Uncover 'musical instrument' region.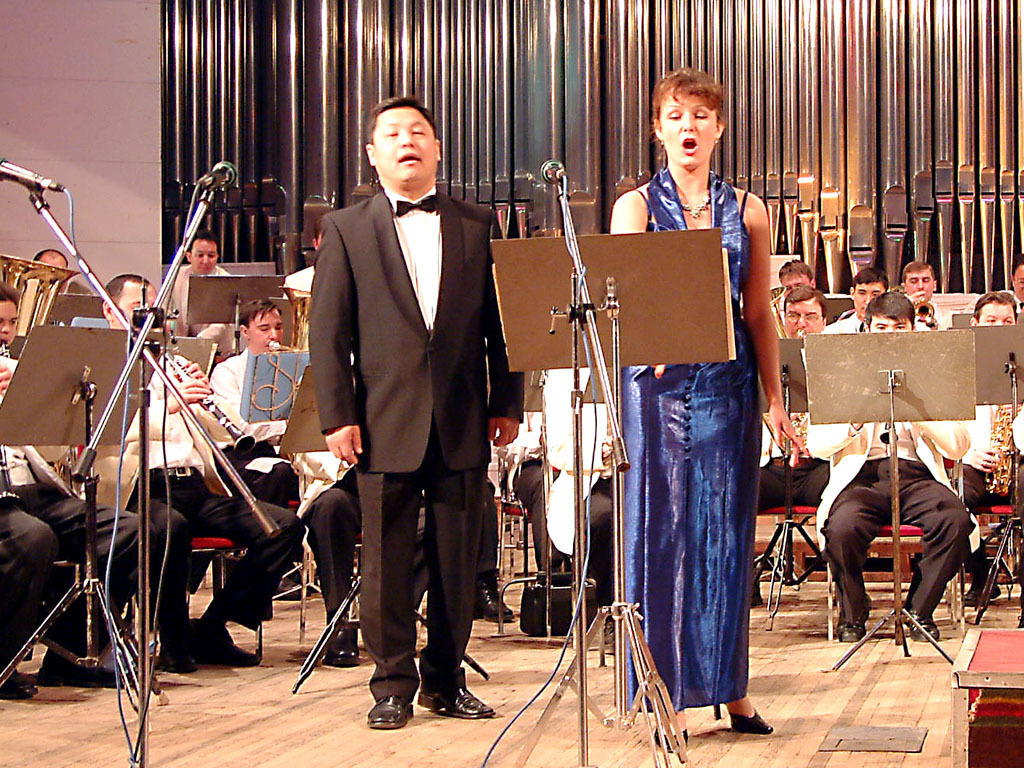
Uncovered: (909,288,942,333).
